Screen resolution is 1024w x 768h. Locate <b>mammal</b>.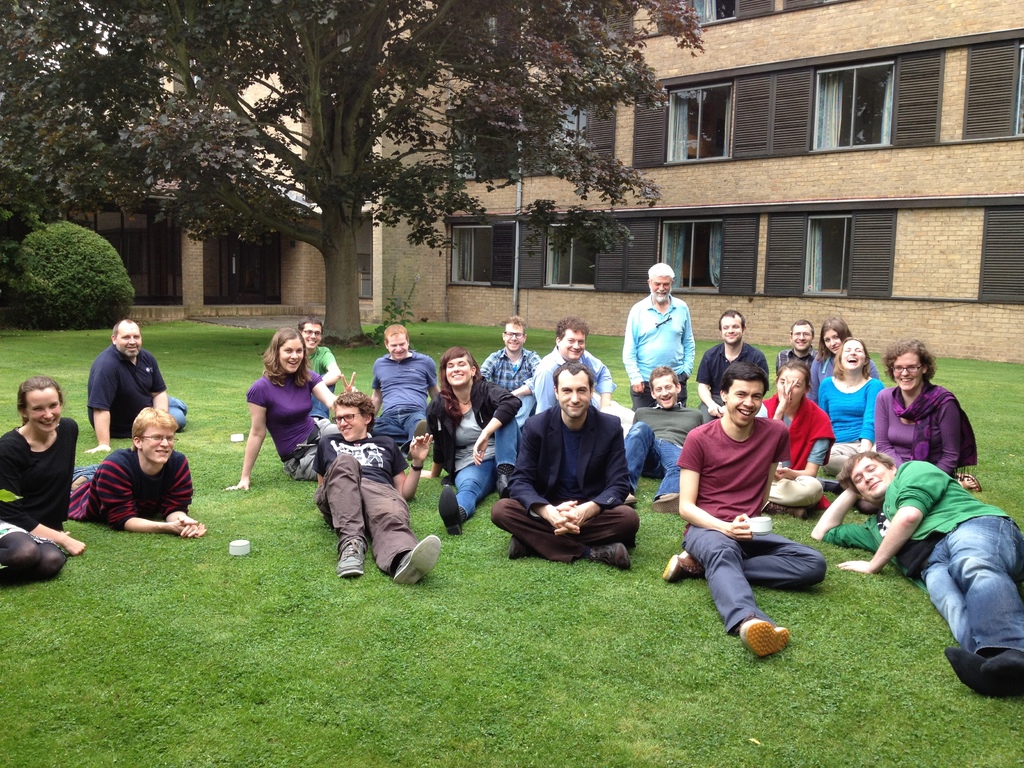
(618, 262, 694, 412).
